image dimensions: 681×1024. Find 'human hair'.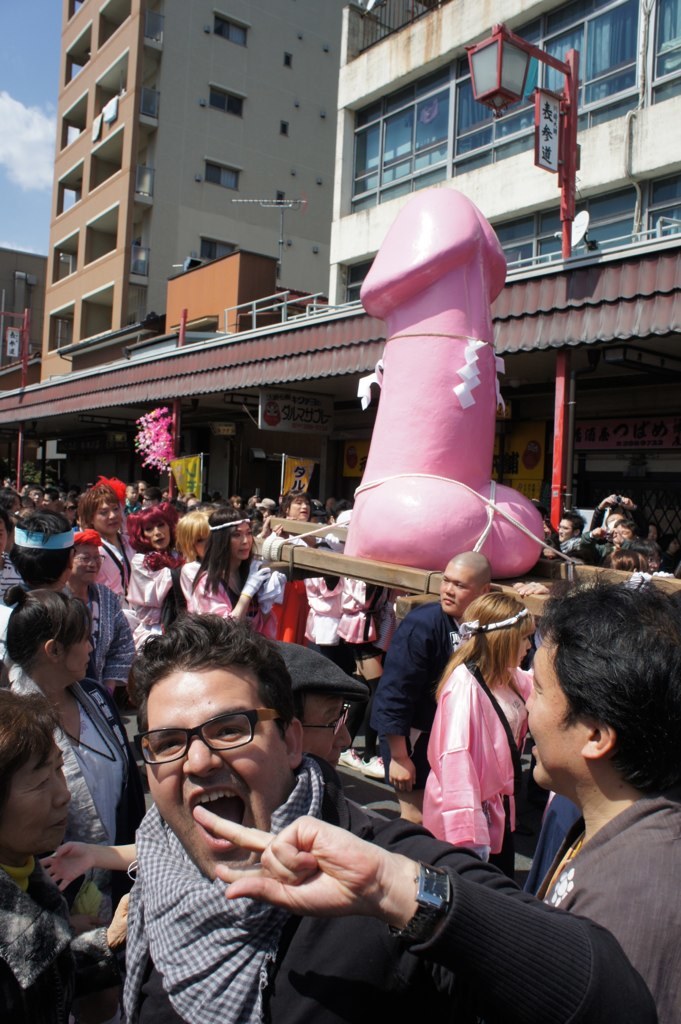
rect(0, 686, 58, 792).
